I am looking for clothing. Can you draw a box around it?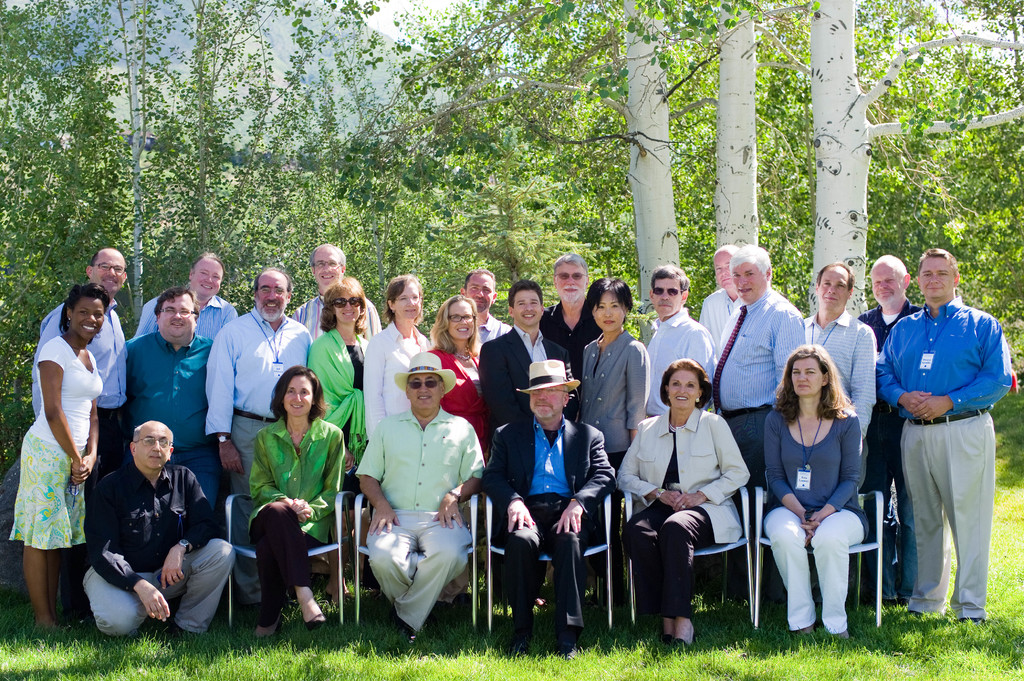
Sure, the bounding box is [left=771, top=390, right=874, bottom=600].
